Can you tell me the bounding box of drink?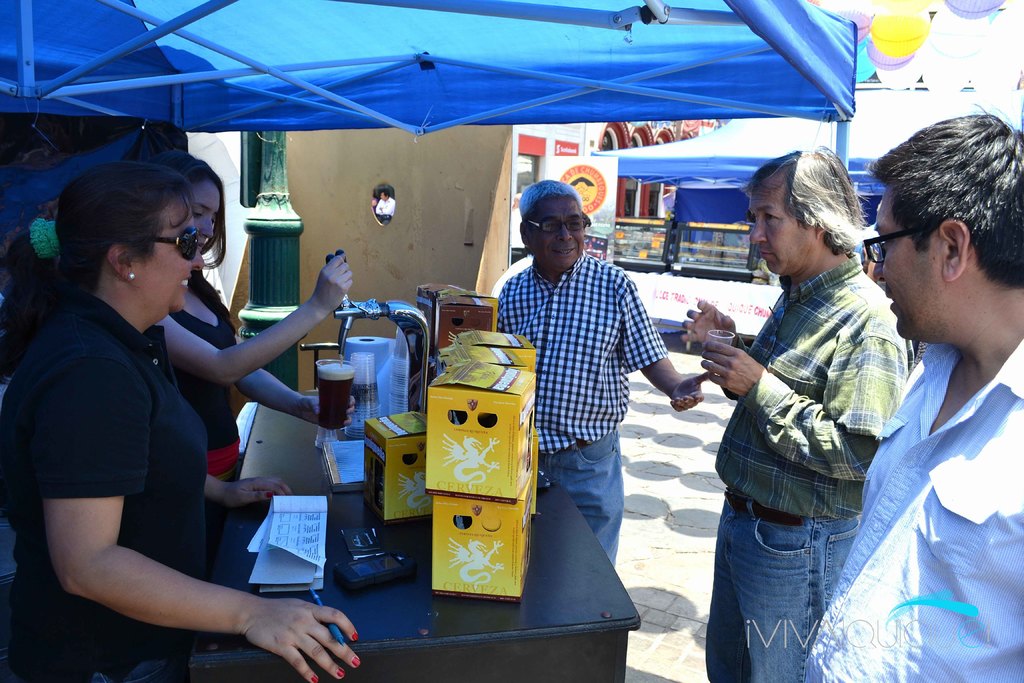
bbox=(315, 363, 356, 432).
